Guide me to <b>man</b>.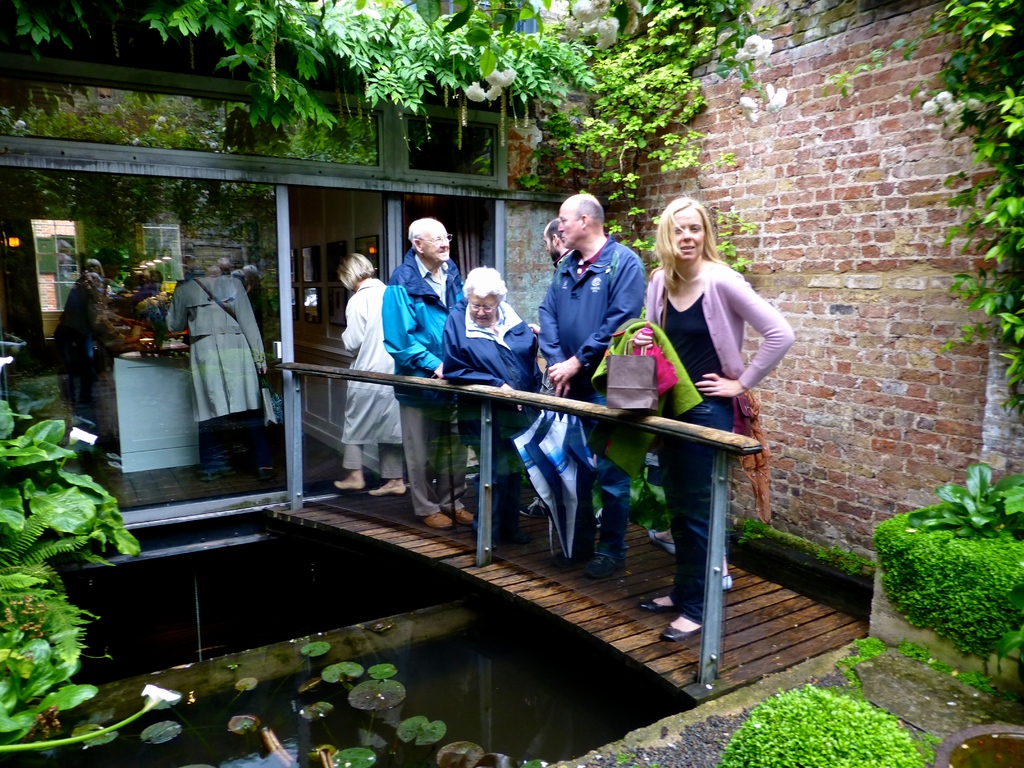
Guidance: 45/246/138/450.
